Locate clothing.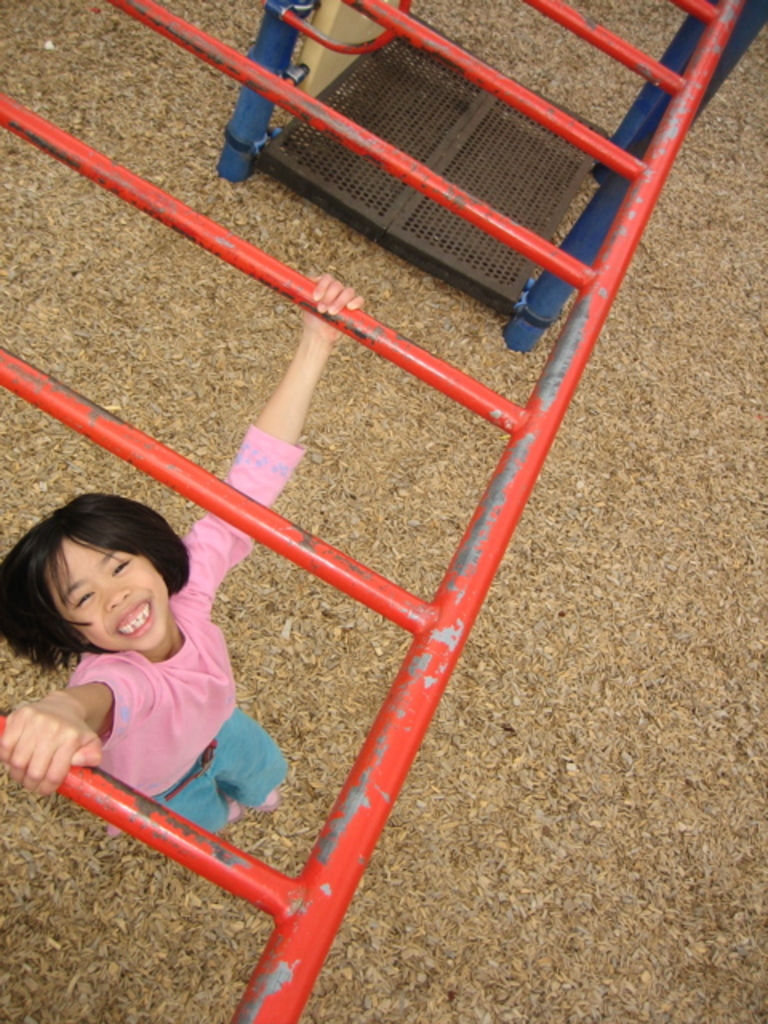
Bounding box: {"left": 66, "top": 424, "right": 299, "bottom": 835}.
